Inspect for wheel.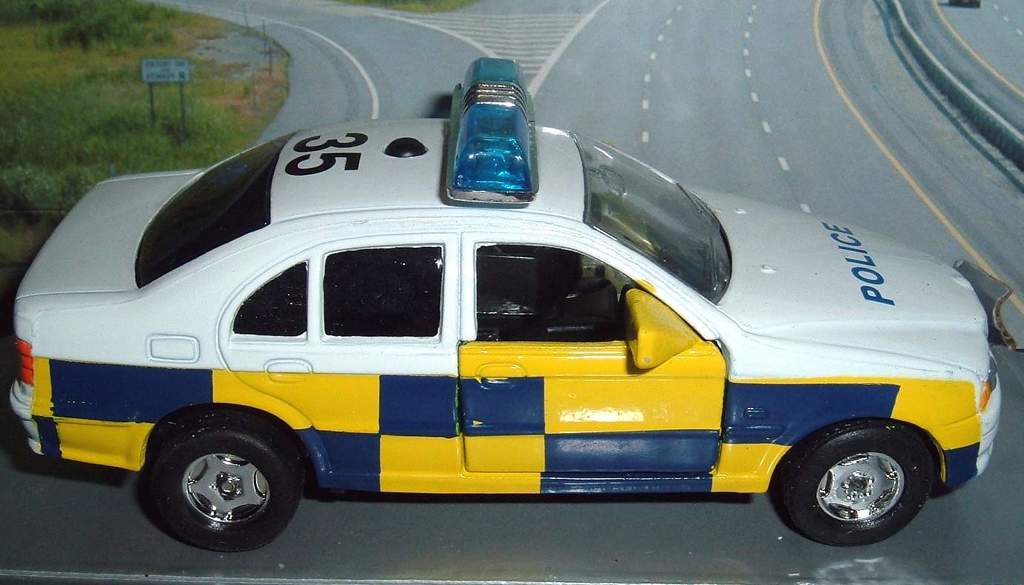
Inspection: 152:417:301:552.
